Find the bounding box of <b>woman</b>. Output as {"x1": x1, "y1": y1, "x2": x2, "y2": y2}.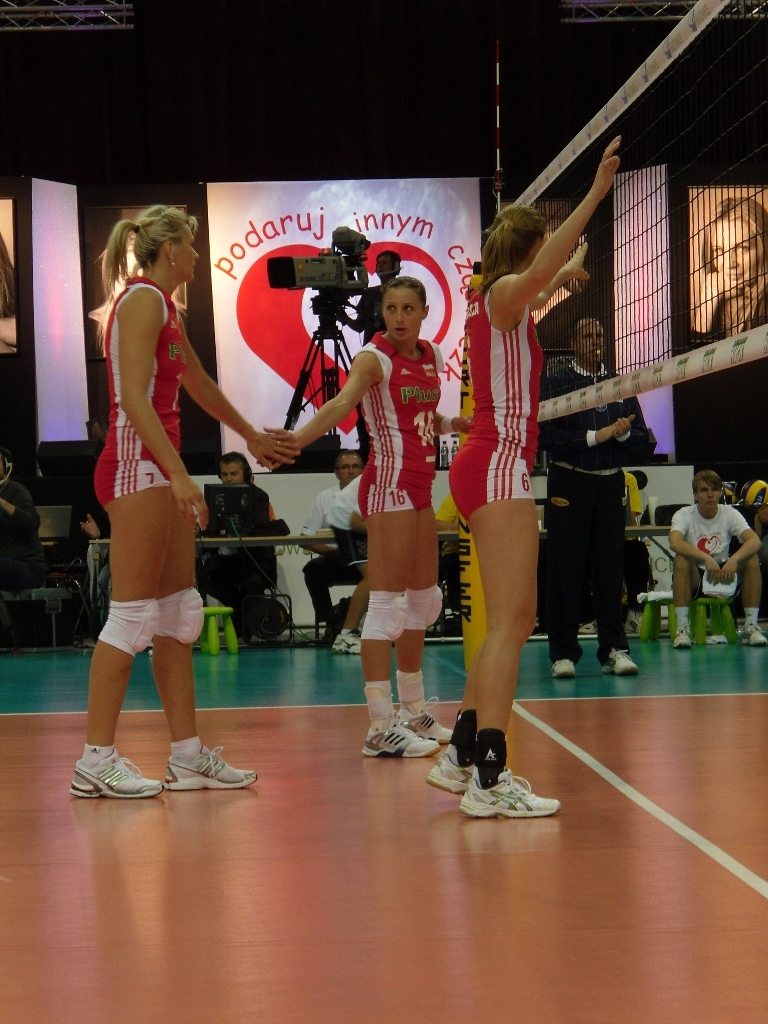
{"x1": 261, "y1": 264, "x2": 464, "y2": 762}.
